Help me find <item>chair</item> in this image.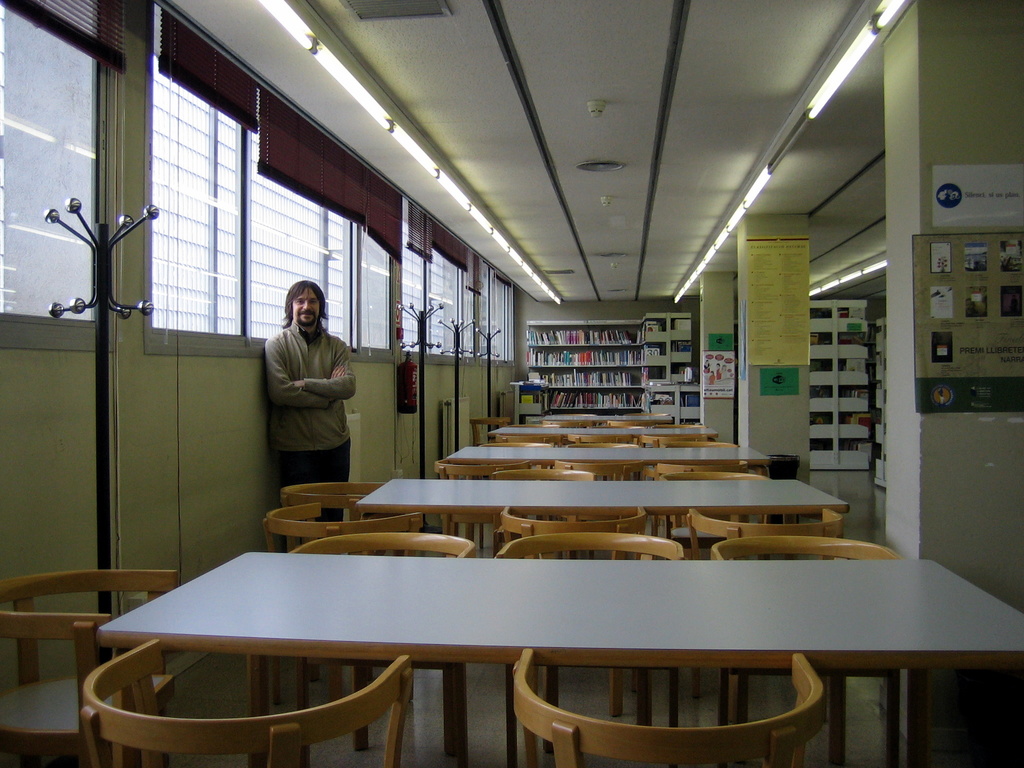
Found it: [0, 569, 180, 767].
